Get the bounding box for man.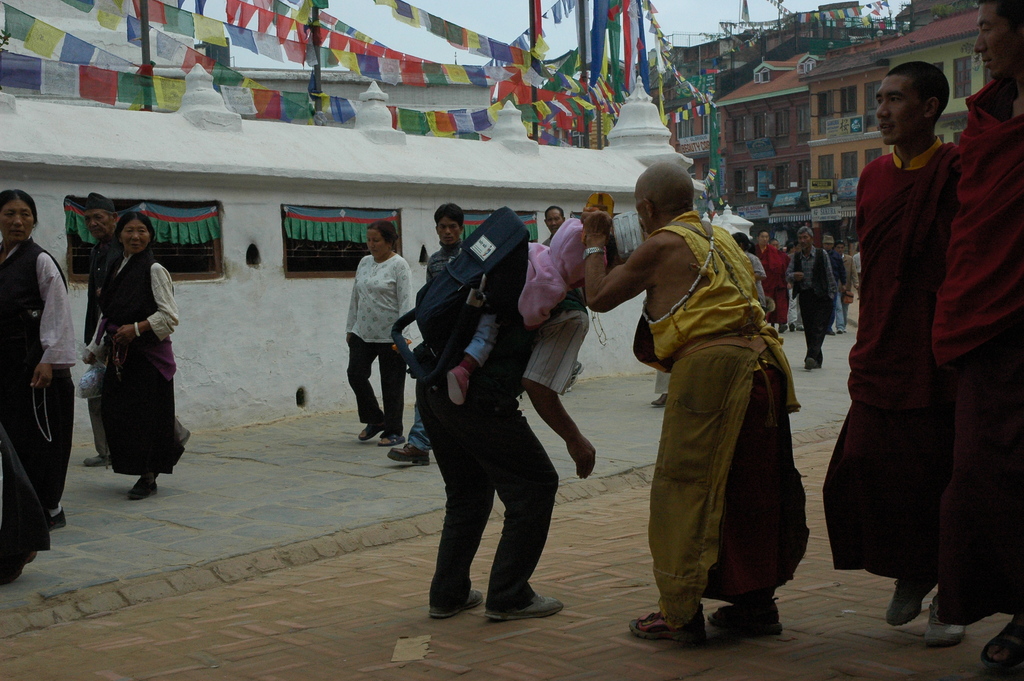
[931,0,1023,671].
